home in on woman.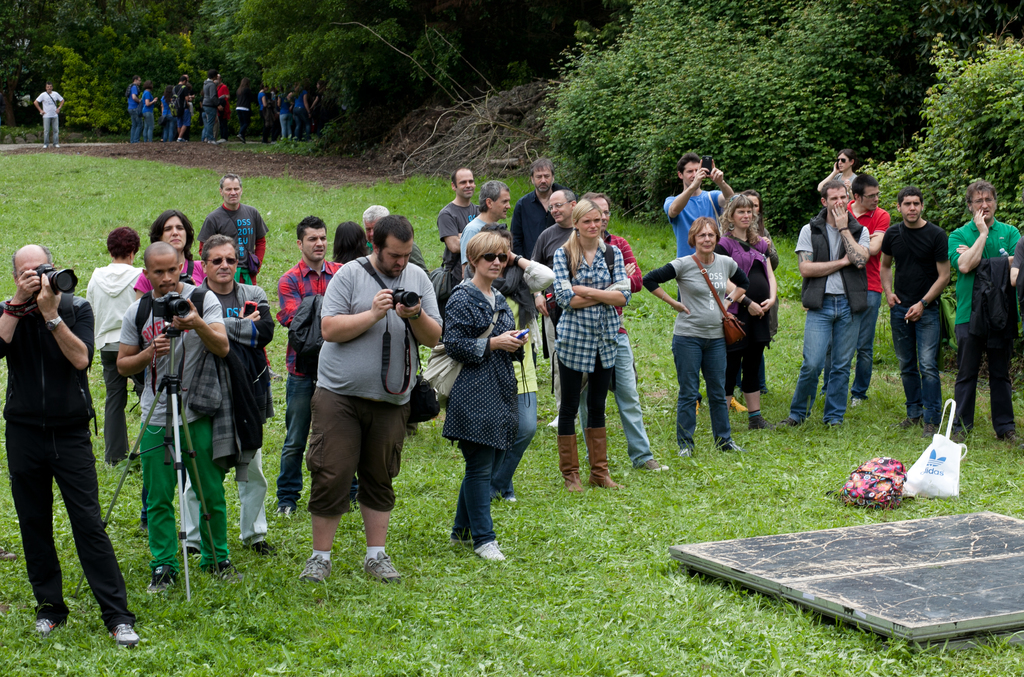
Homed in at [left=297, top=76, right=311, bottom=139].
